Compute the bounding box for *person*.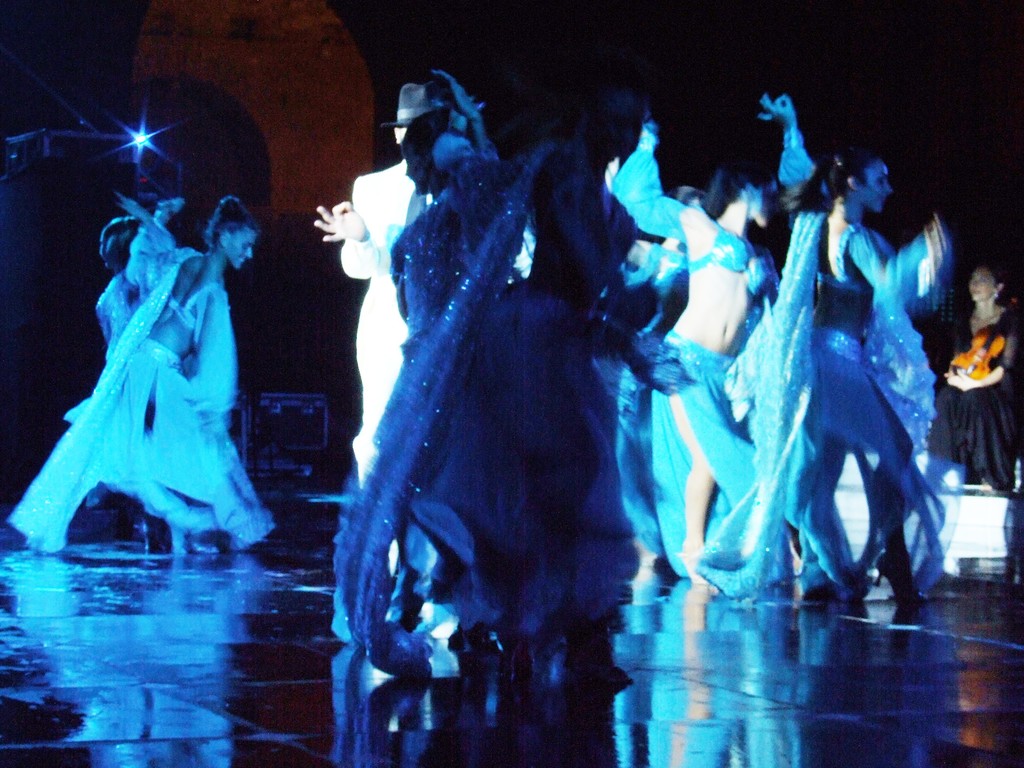
bbox=[618, 84, 831, 582].
